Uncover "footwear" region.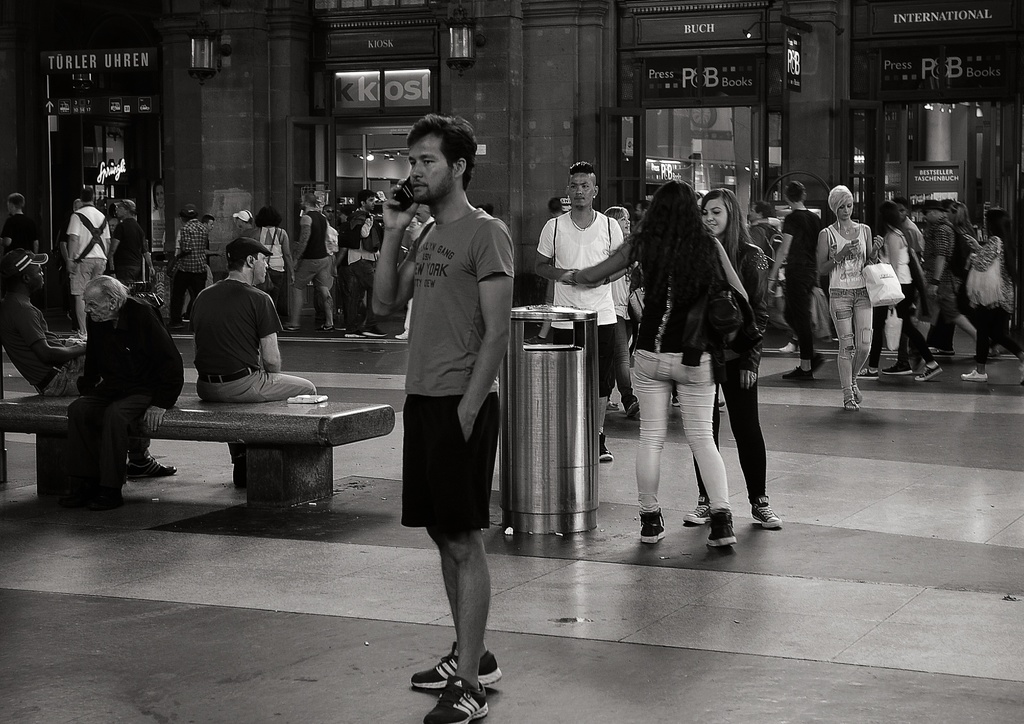
Uncovered: 351 325 388 341.
